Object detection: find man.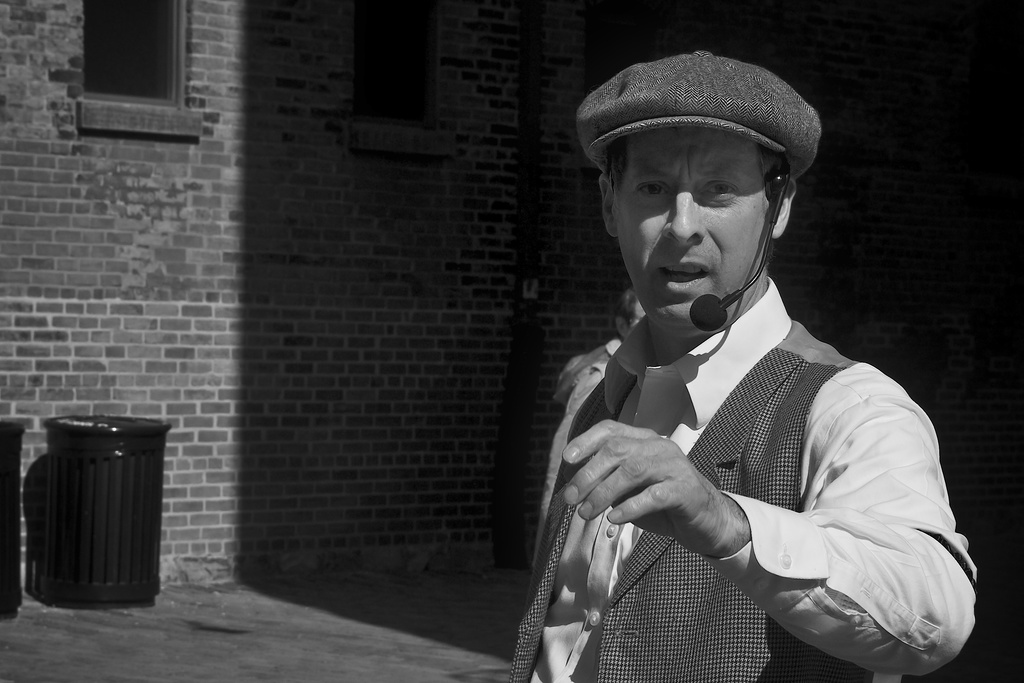
l=504, t=45, r=975, b=682.
